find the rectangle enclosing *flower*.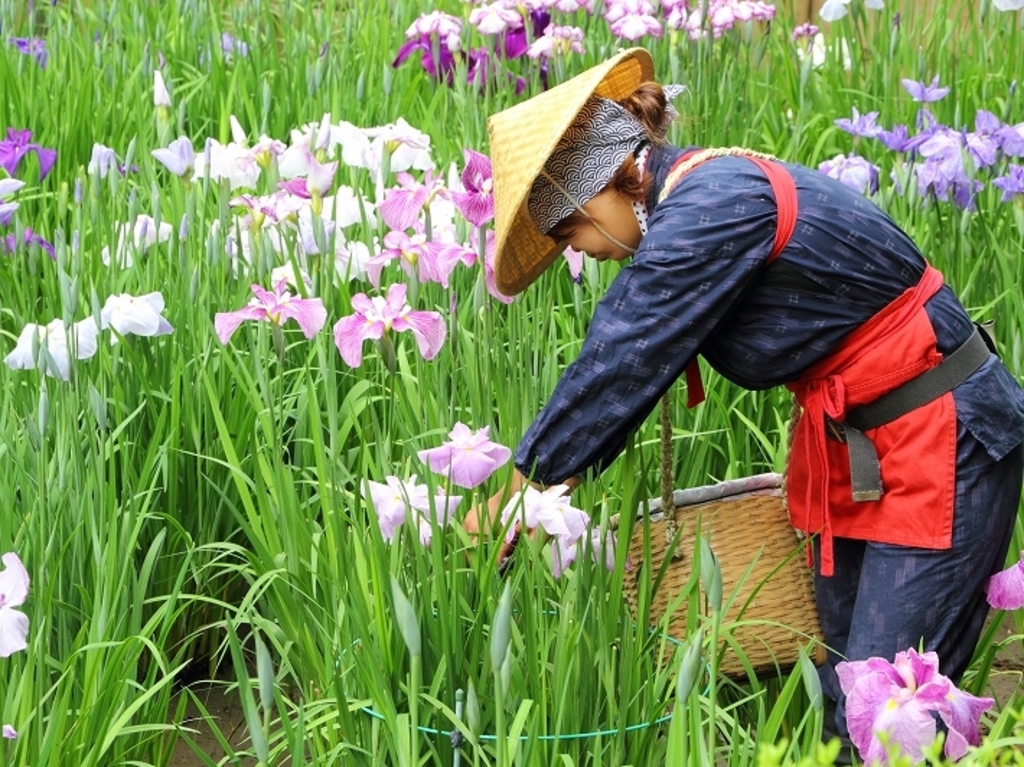
bbox=[498, 482, 586, 546].
